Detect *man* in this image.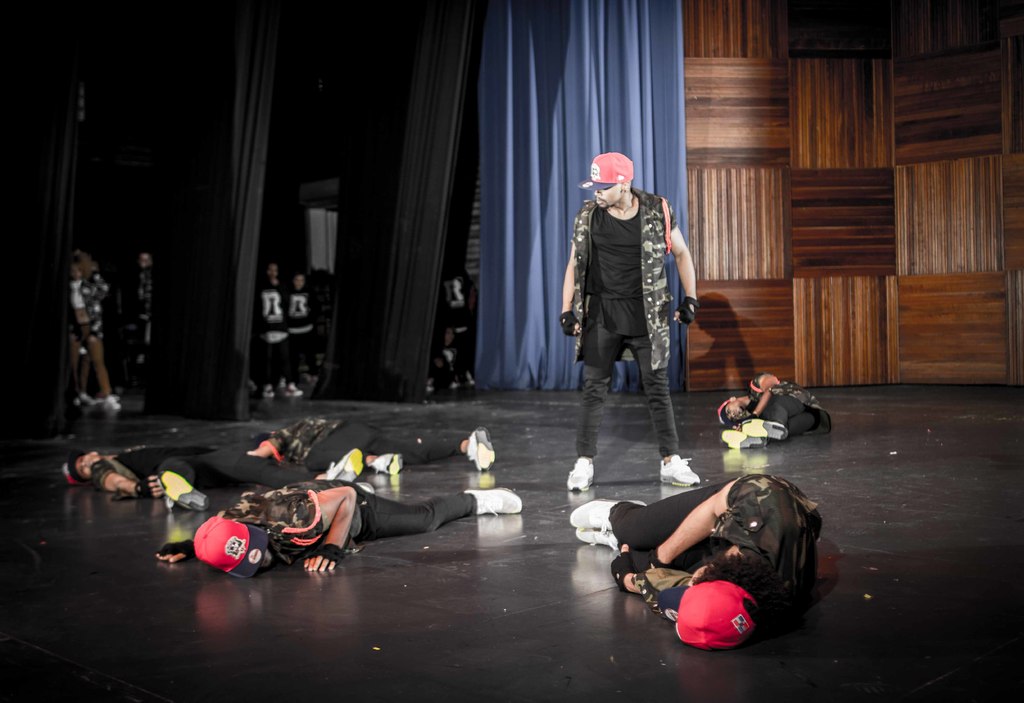
Detection: l=249, t=252, r=313, b=401.
